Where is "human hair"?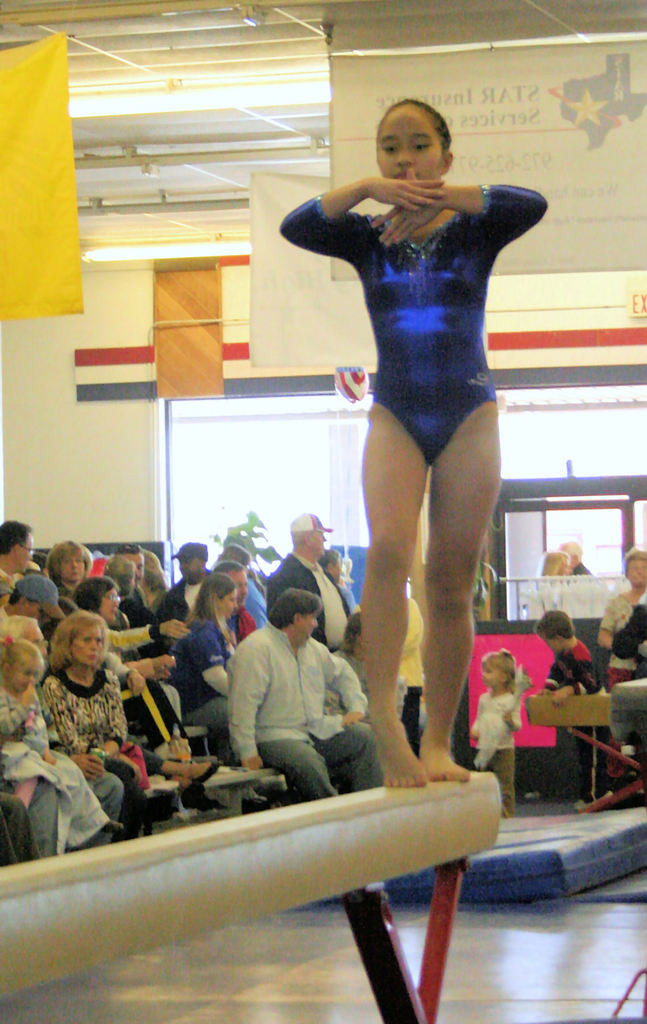
l=624, t=547, r=646, b=579.
